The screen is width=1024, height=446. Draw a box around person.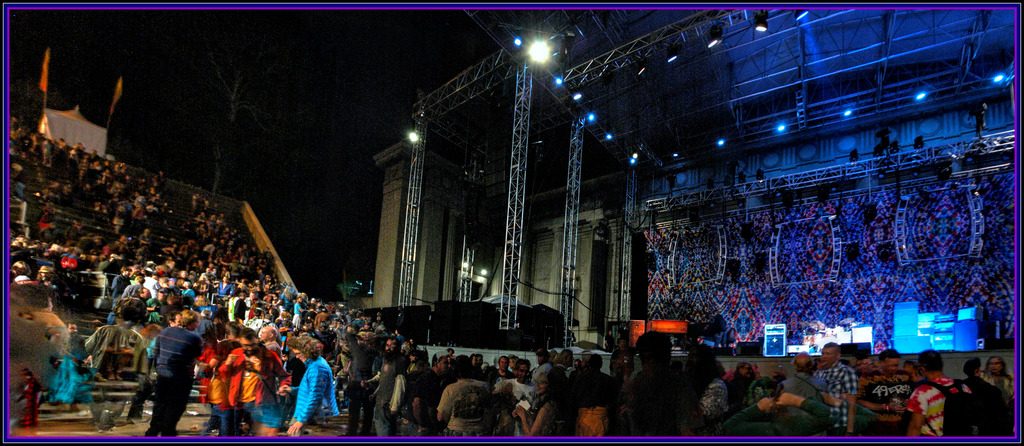
(left=518, top=363, right=566, bottom=442).
